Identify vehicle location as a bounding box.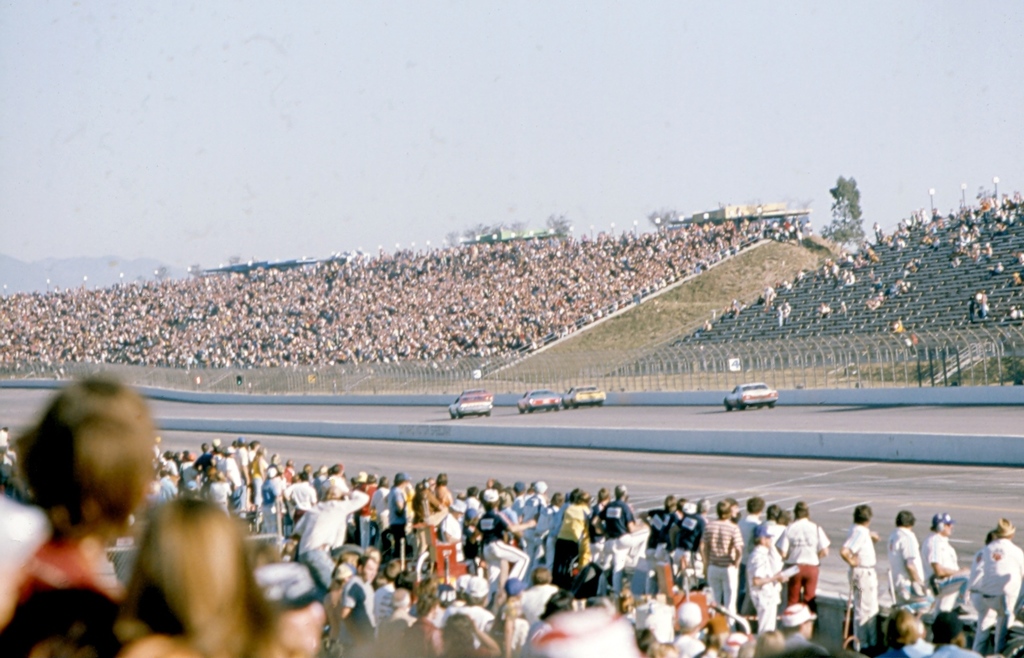
detection(517, 393, 561, 422).
